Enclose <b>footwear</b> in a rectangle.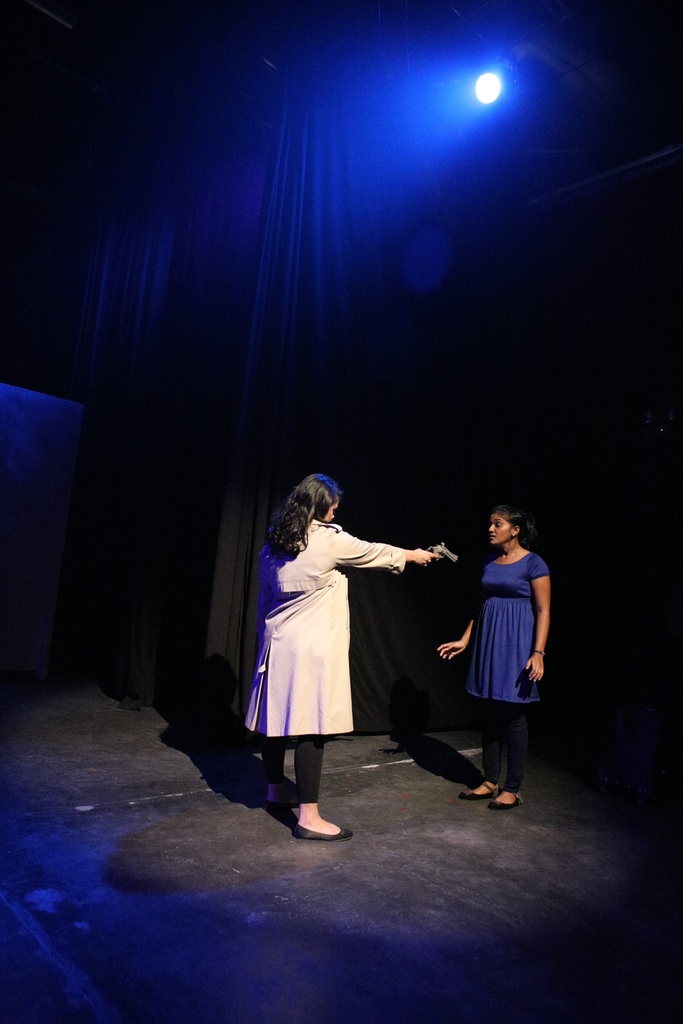
(x1=461, y1=776, x2=502, y2=799).
